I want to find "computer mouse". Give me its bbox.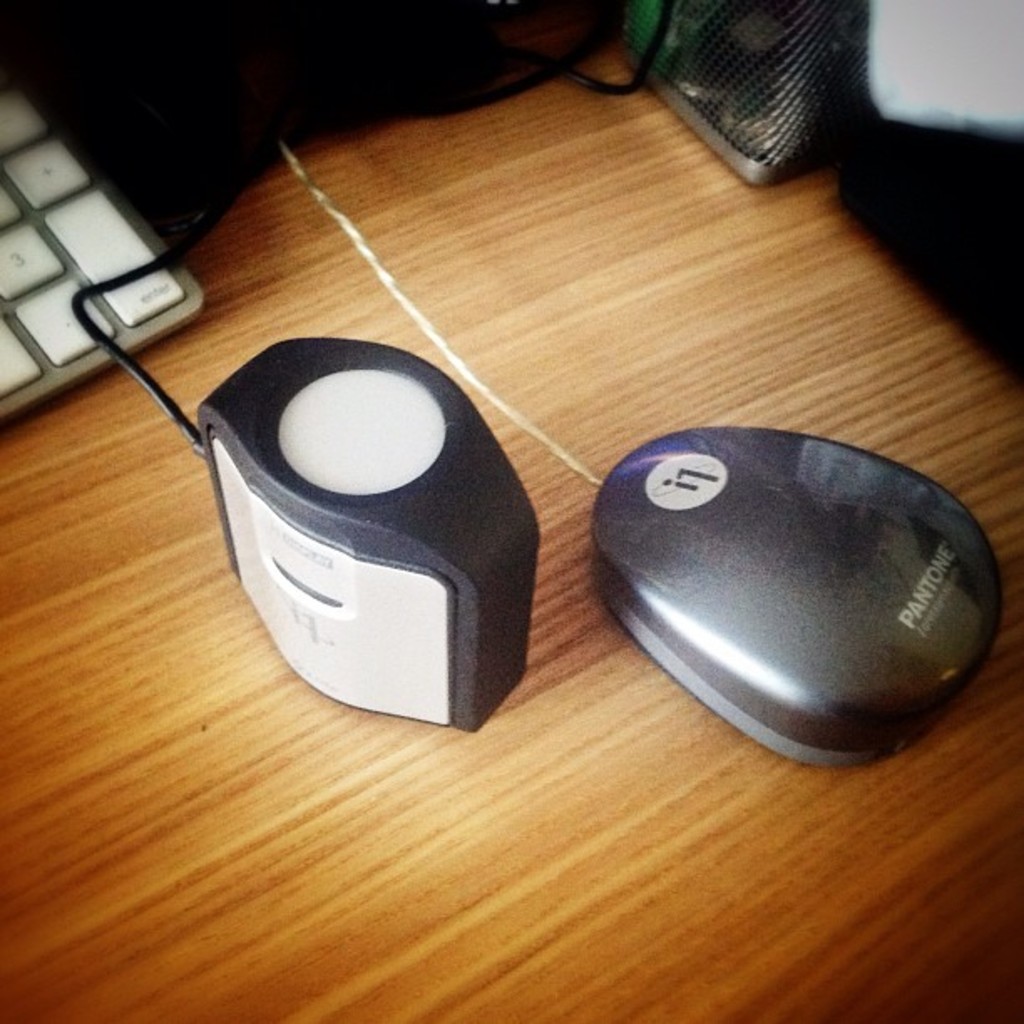
(596, 428, 1001, 773).
